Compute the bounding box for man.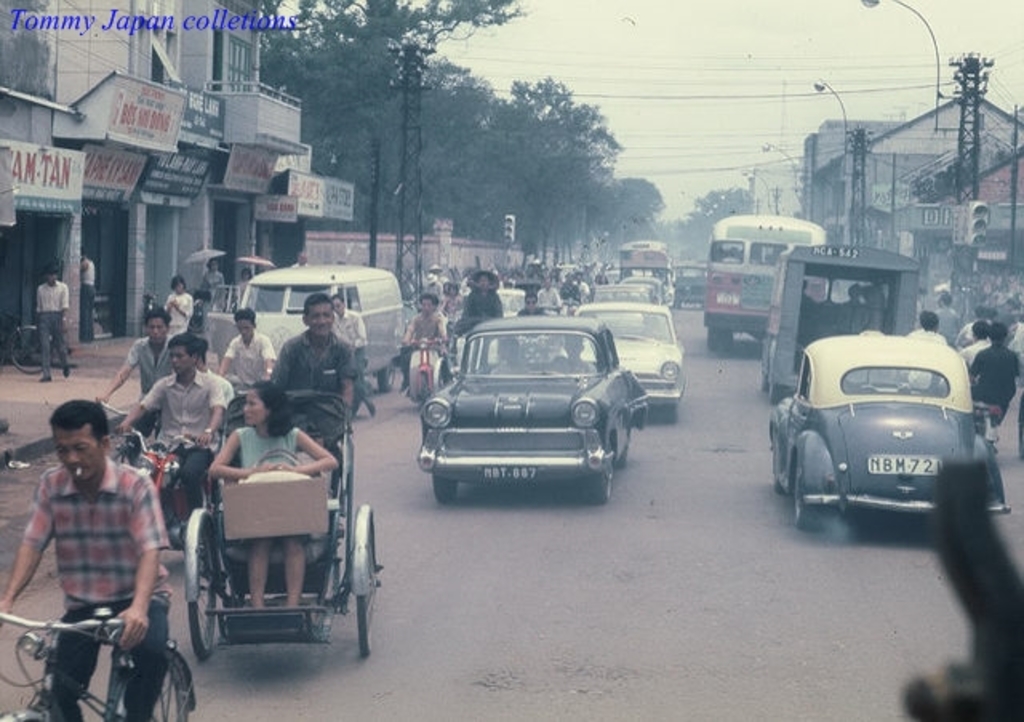
locate(325, 291, 378, 423).
